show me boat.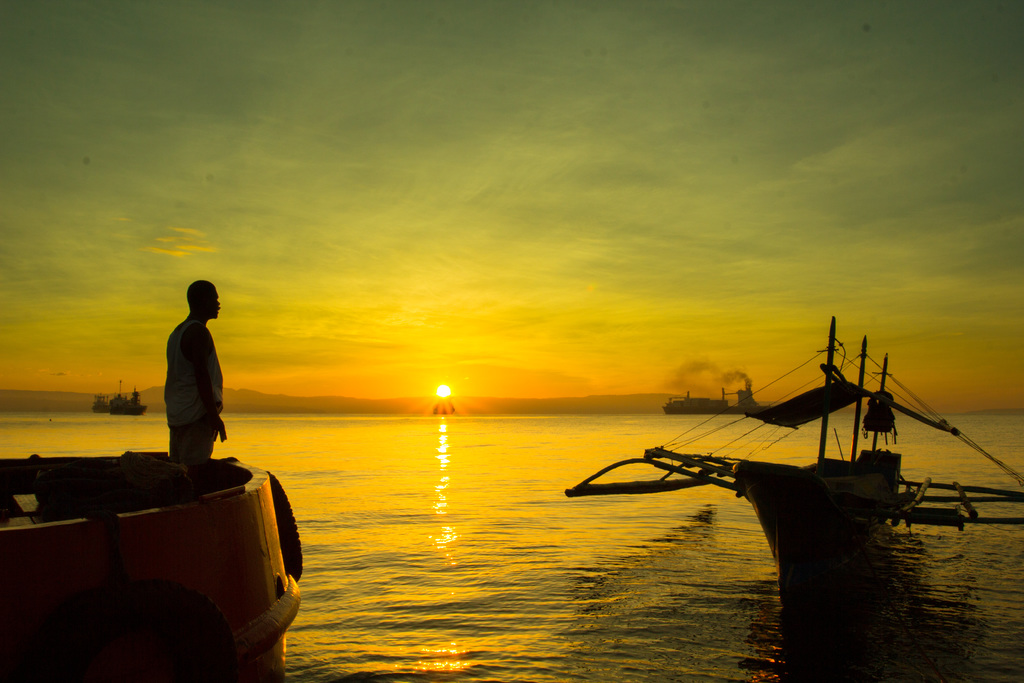
boat is here: l=110, t=383, r=147, b=415.
